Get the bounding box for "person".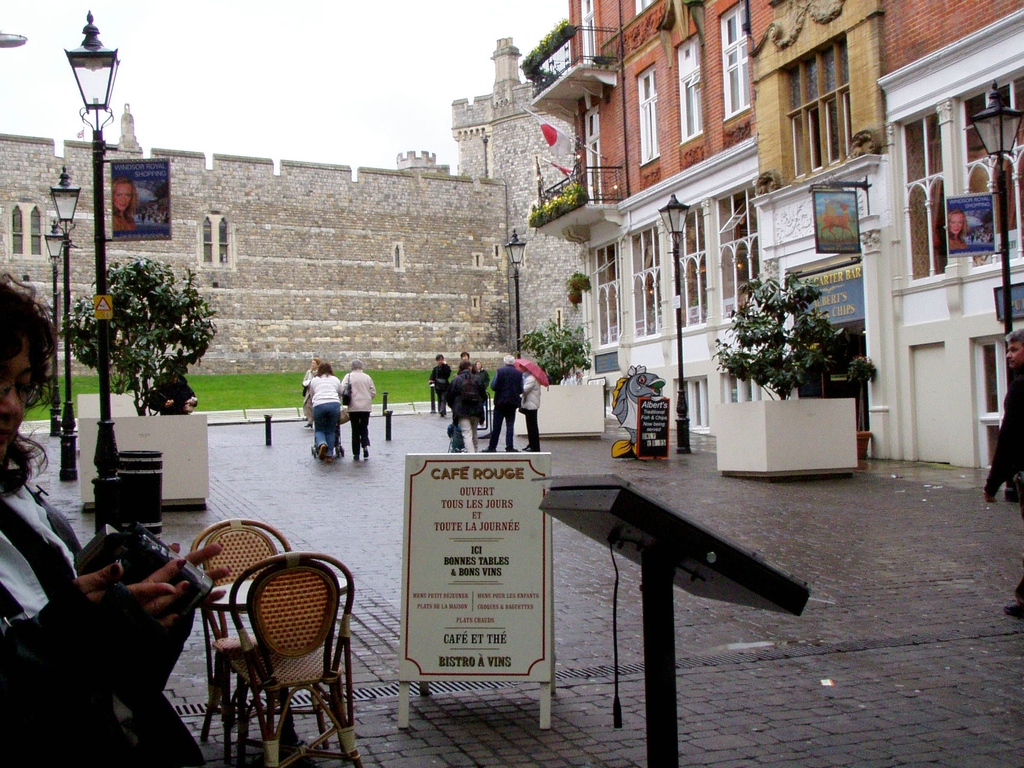
[477,358,492,396].
